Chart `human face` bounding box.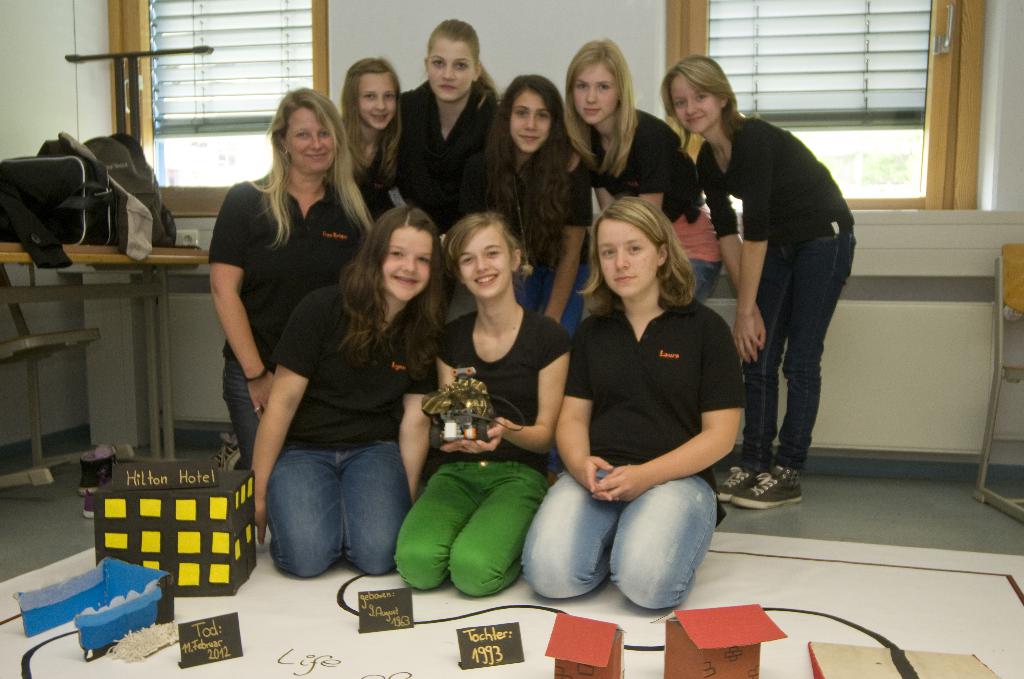
Charted: locate(572, 63, 618, 124).
